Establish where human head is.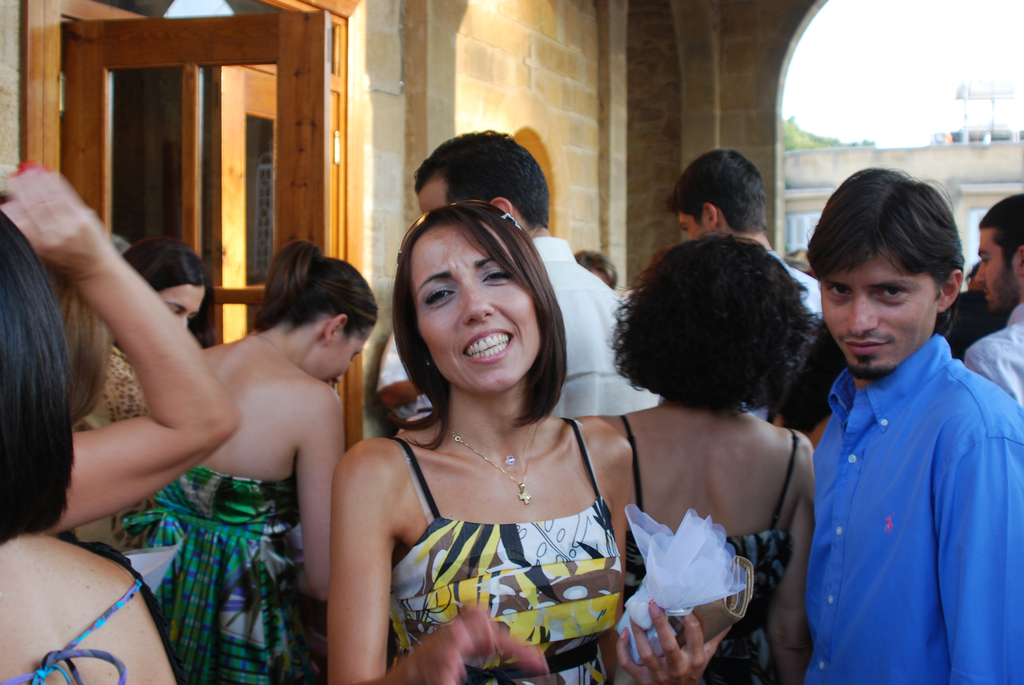
Established at BBox(413, 131, 548, 236).
